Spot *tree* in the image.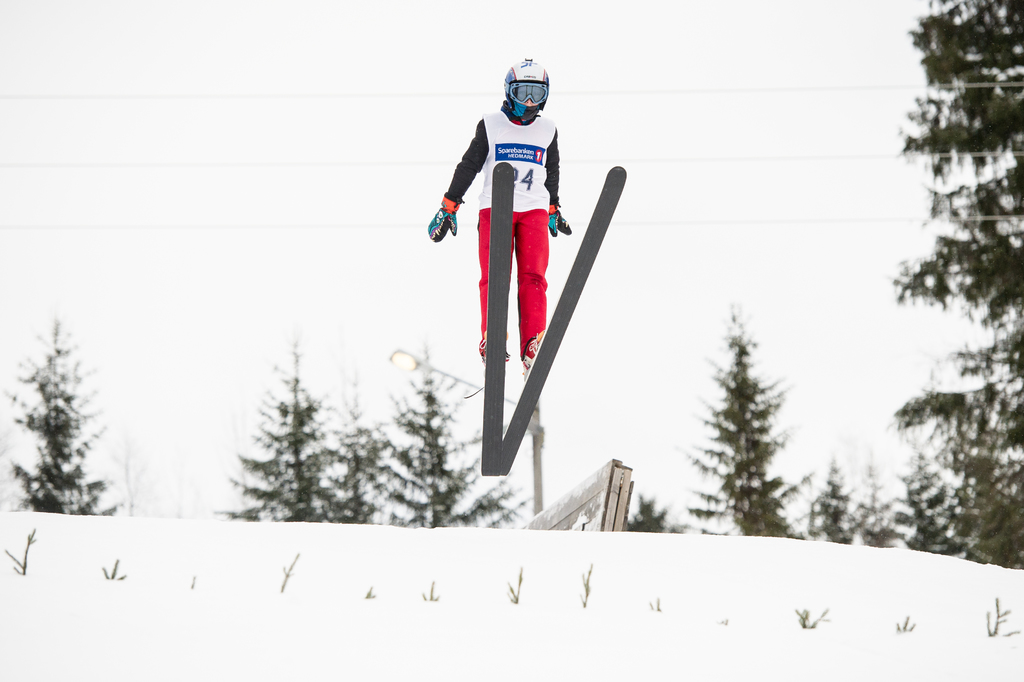
*tree* found at (x1=9, y1=291, x2=111, y2=539).
